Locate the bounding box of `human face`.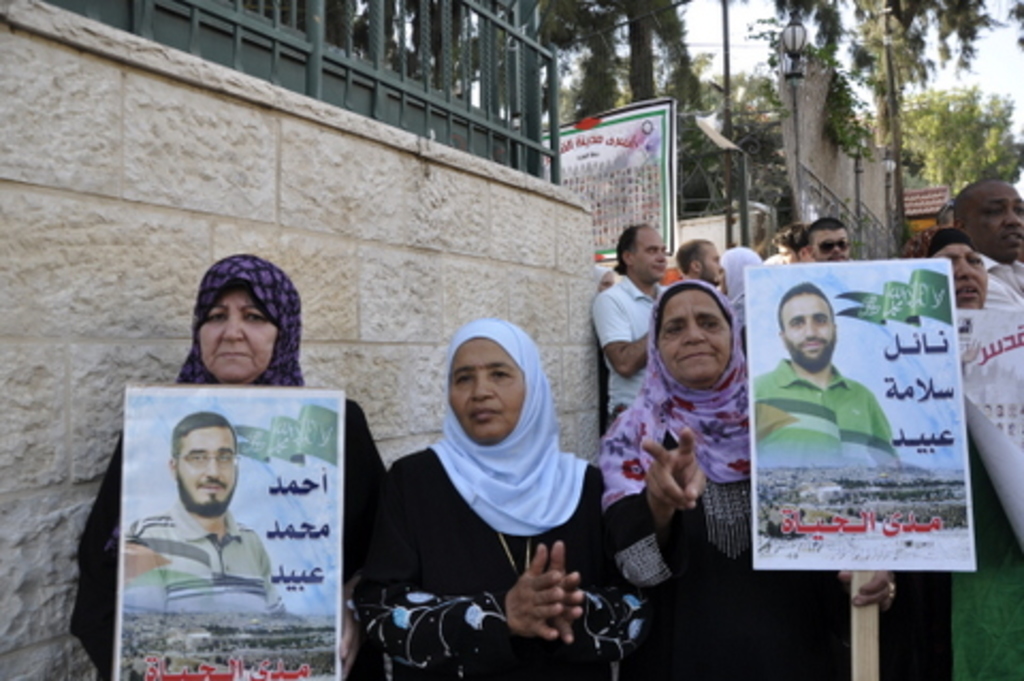
Bounding box: {"x1": 966, "y1": 177, "x2": 1022, "y2": 256}.
